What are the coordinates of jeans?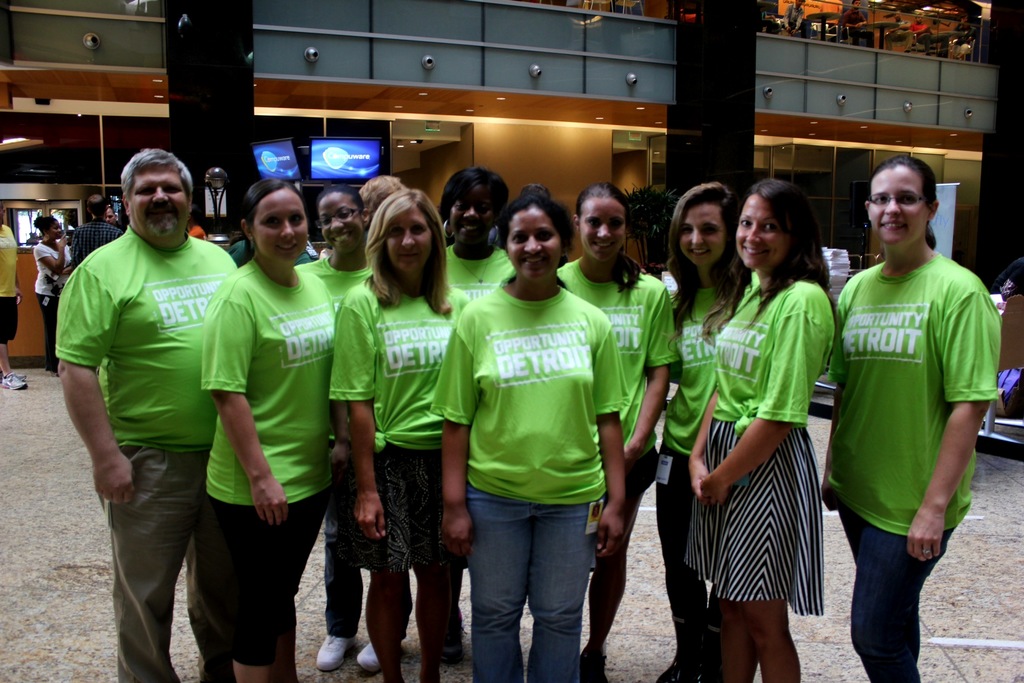
[left=828, top=506, right=960, bottom=682].
